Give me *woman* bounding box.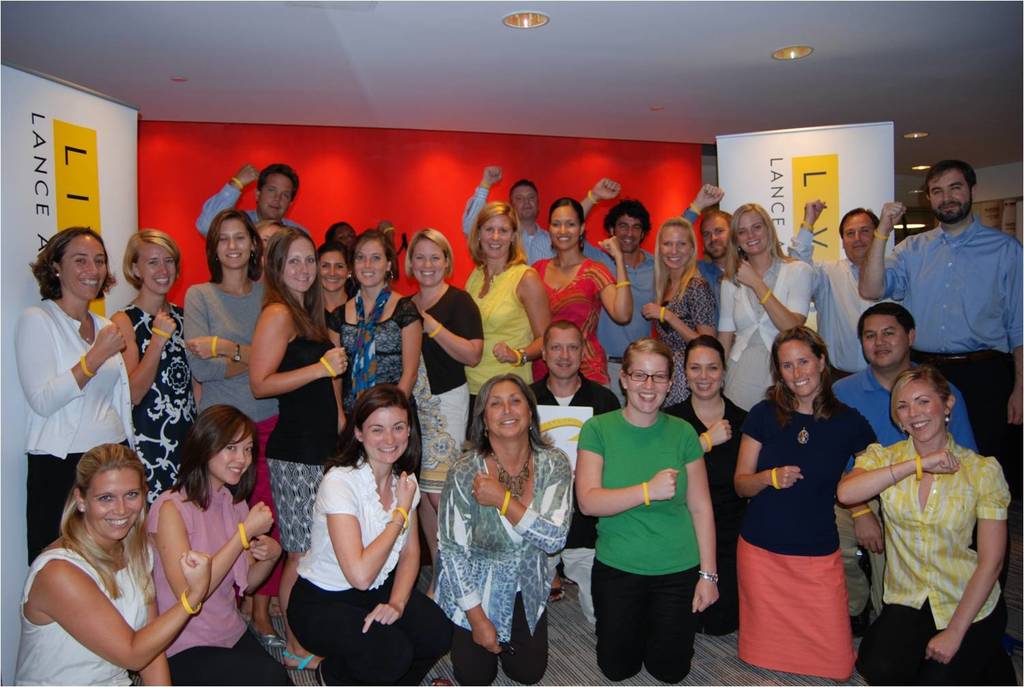
[left=434, top=378, right=571, bottom=671].
